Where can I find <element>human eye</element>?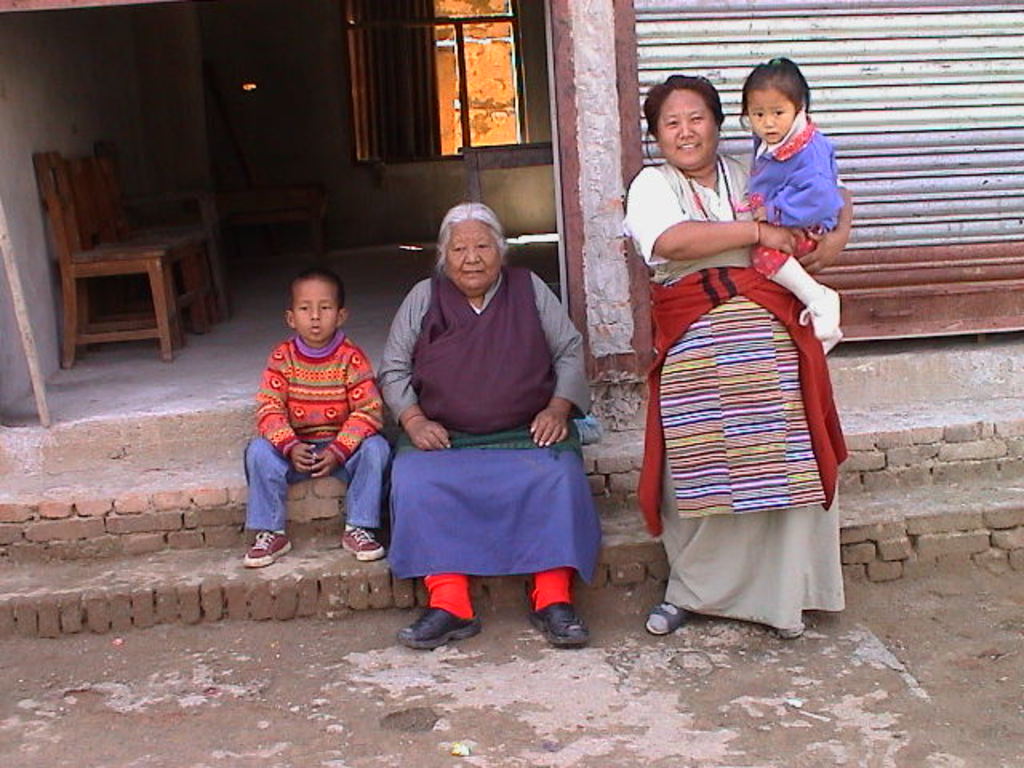
You can find it at left=451, top=240, right=466, bottom=256.
